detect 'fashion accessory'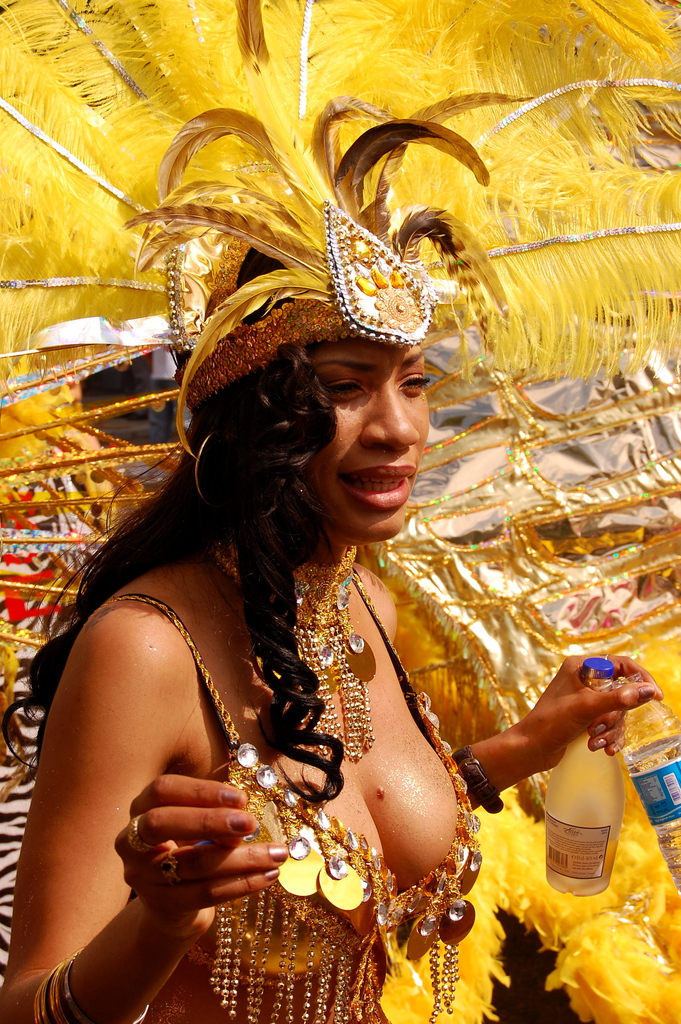
(x1=205, y1=540, x2=378, y2=762)
